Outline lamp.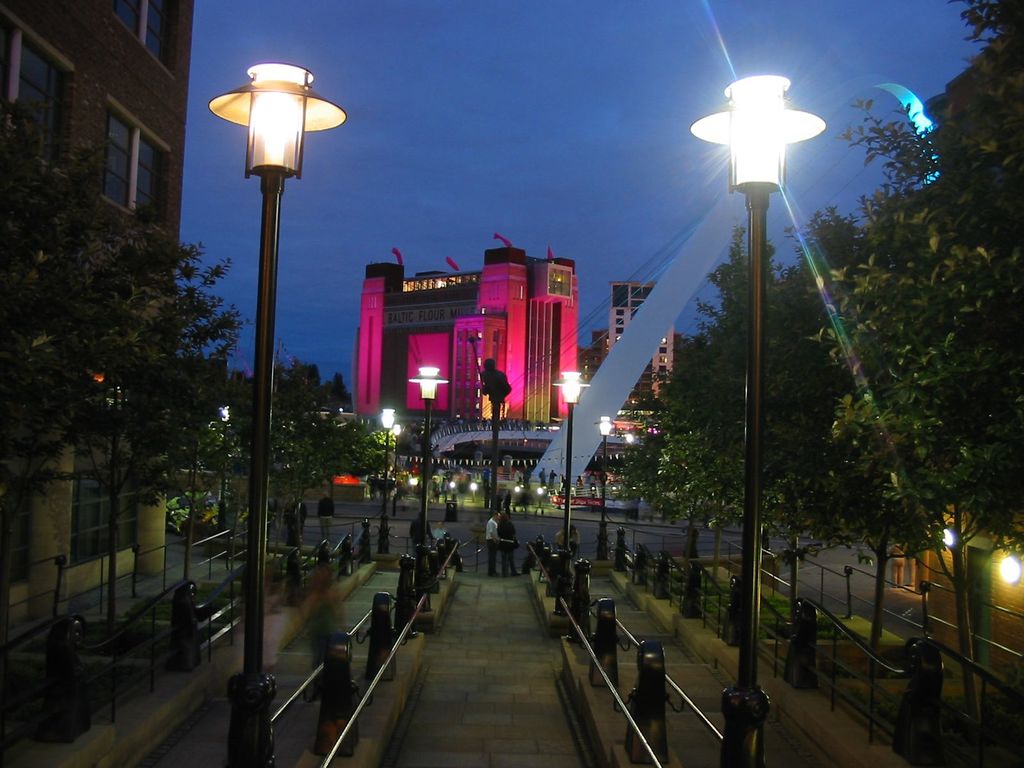
Outline: (408, 365, 447, 614).
